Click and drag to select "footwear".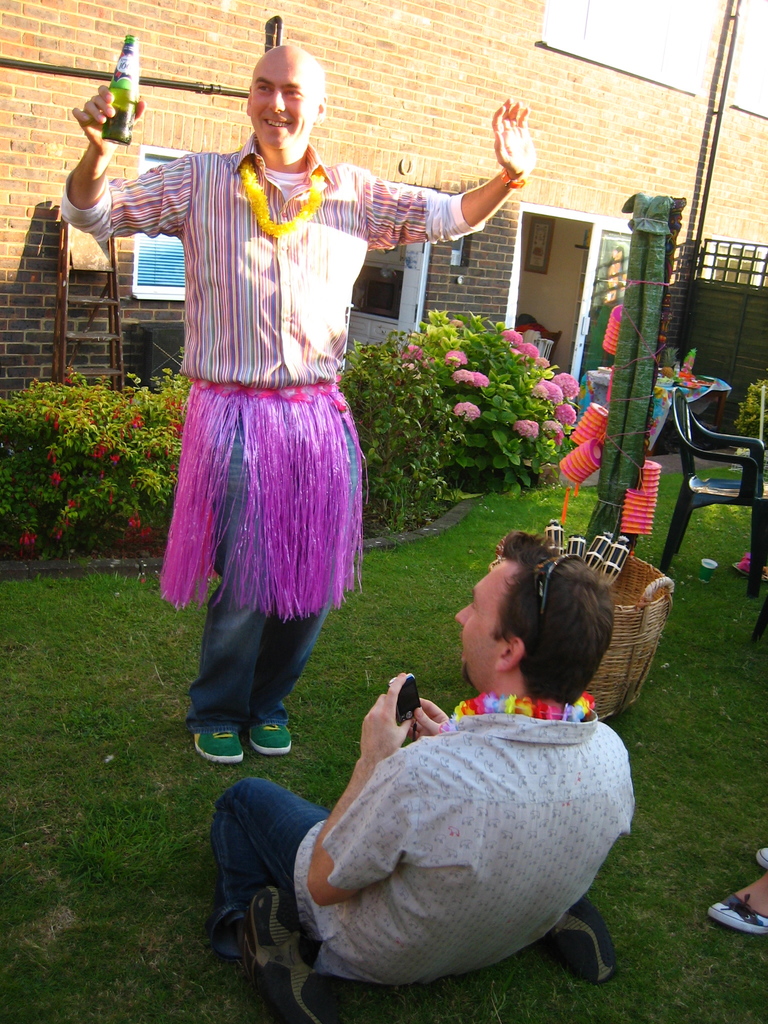
Selection: select_region(190, 731, 239, 759).
